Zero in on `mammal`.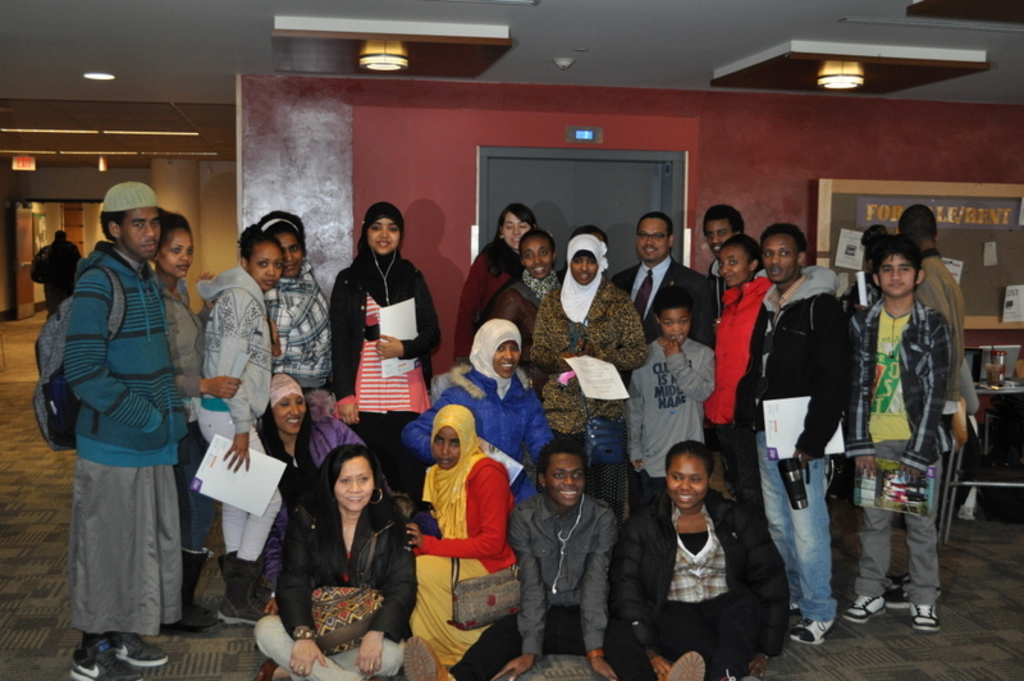
Zeroed in: bbox=(453, 202, 539, 366).
